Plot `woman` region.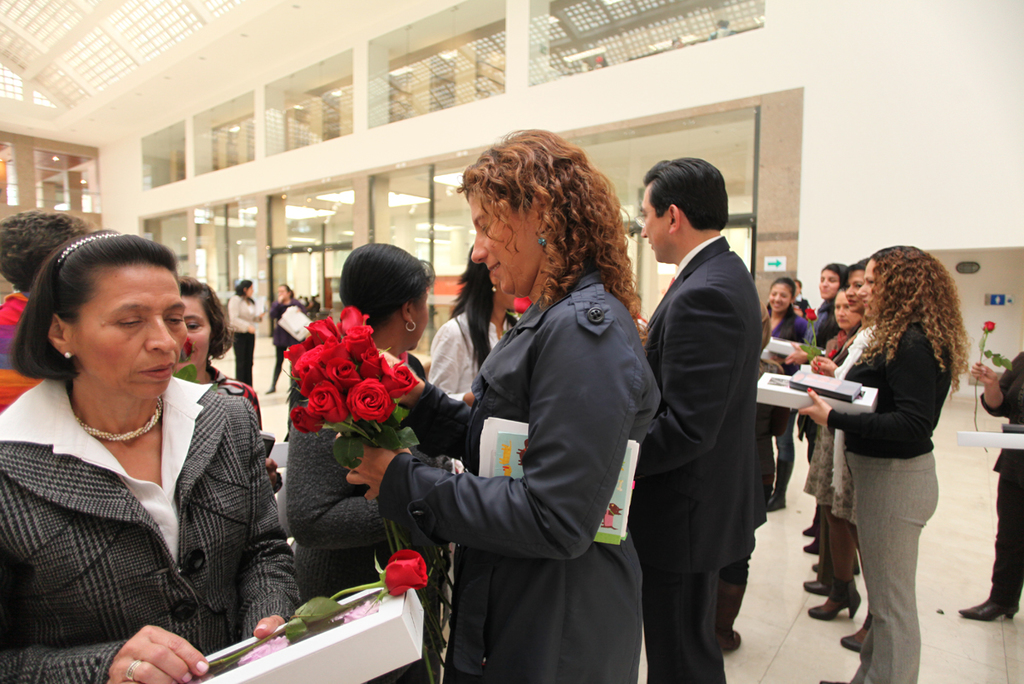
Plotted at (left=172, top=276, right=285, bottom=498).
